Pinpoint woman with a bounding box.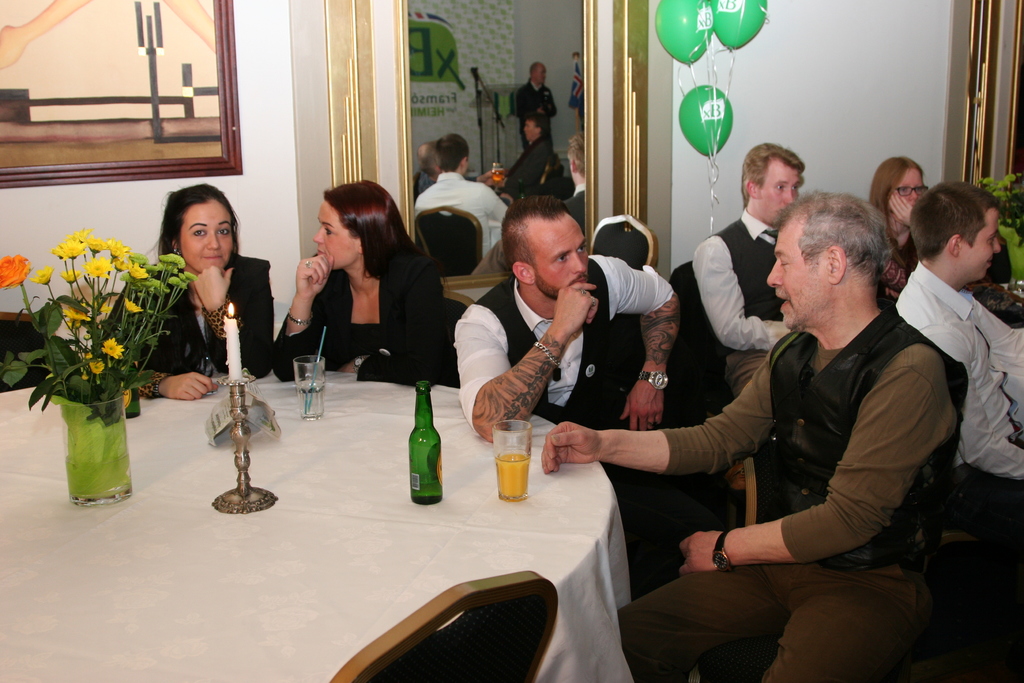
486,115,554,193.
